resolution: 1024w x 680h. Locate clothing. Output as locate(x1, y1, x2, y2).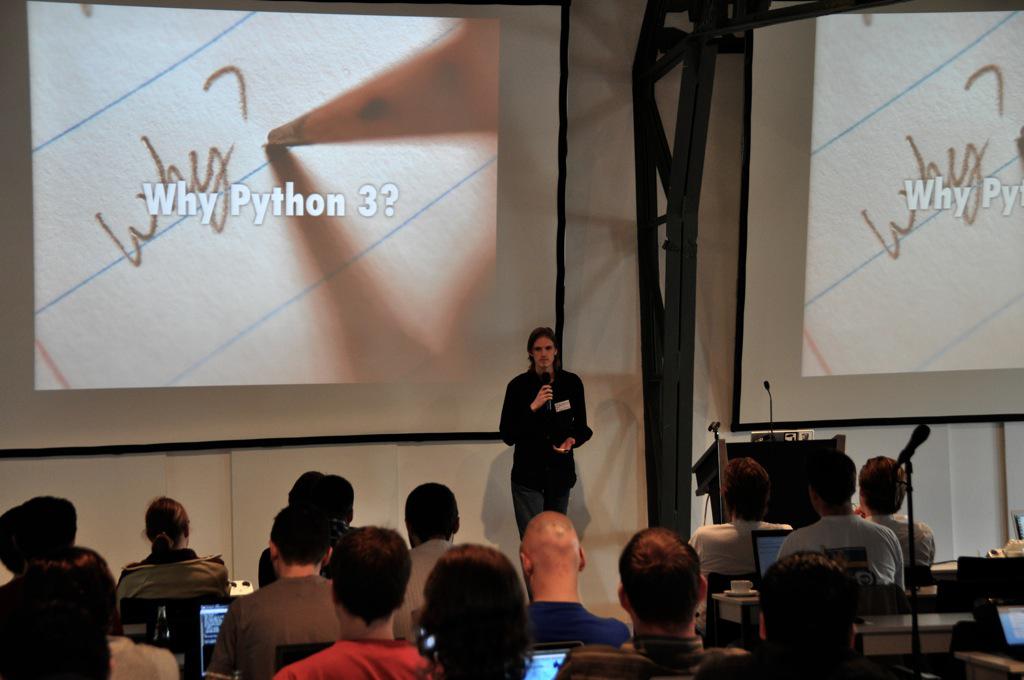
locate(559, 635, 747, 679).
